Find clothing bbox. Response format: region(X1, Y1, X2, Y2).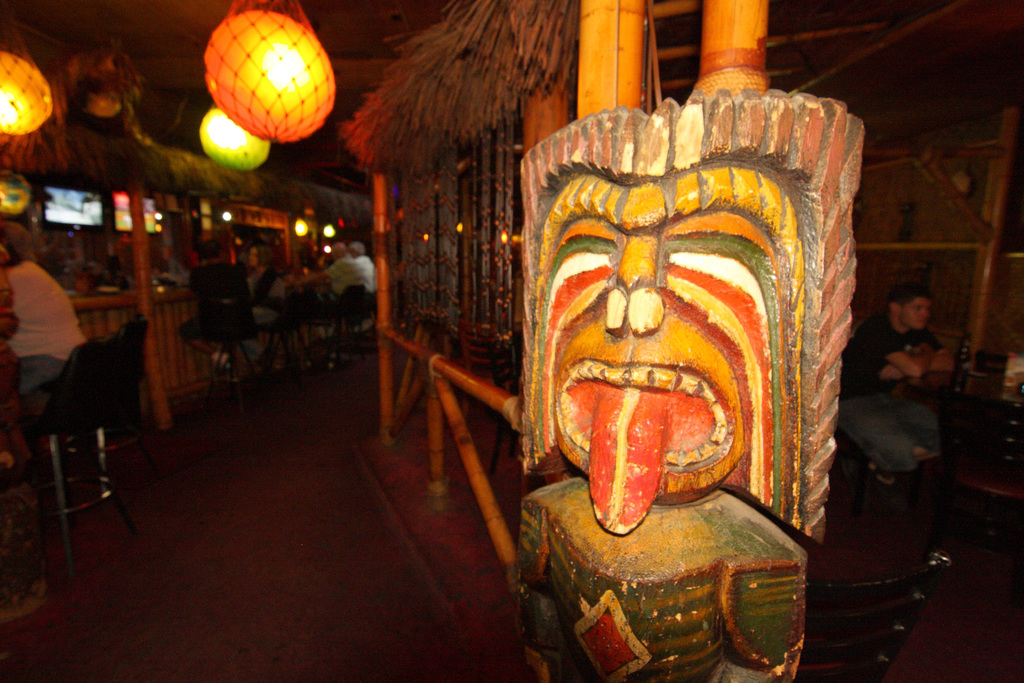
region(357, 256, 375, 329).
